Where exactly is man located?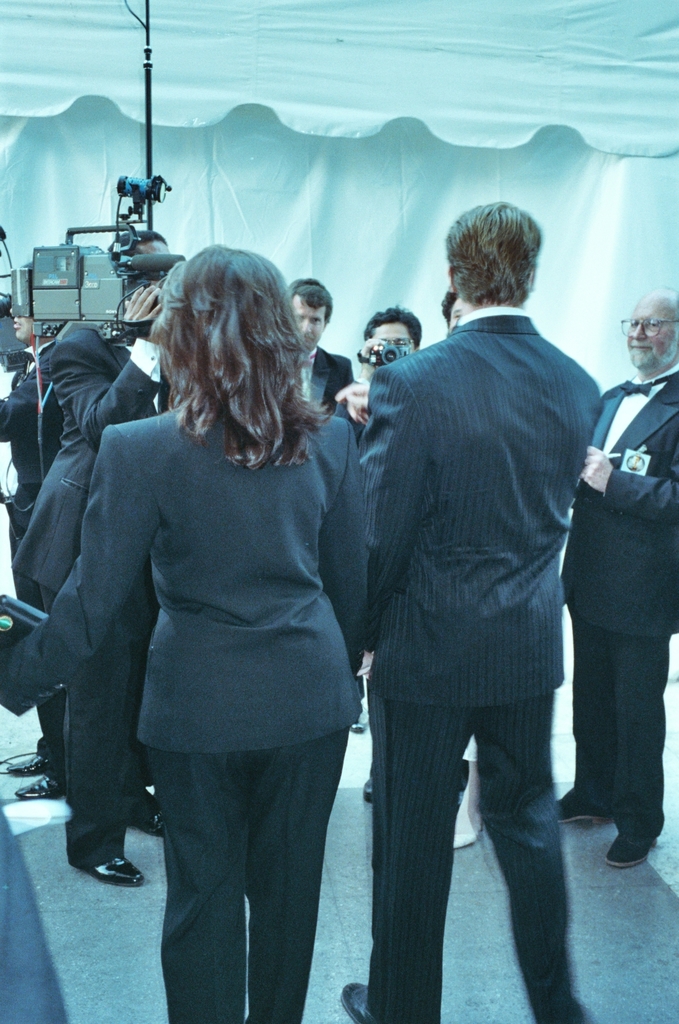
Its bounding box is x1=567 y1=290 x2=676 y2=869.
